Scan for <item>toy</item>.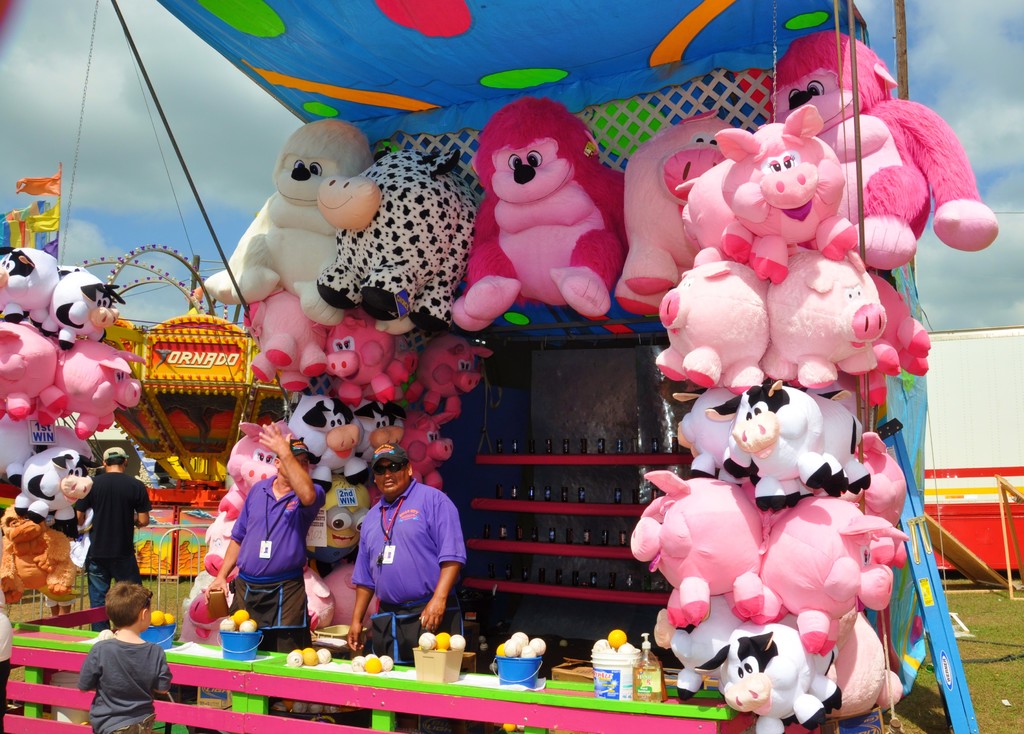
Scan result: select_region(218, 628, 264, 662).
